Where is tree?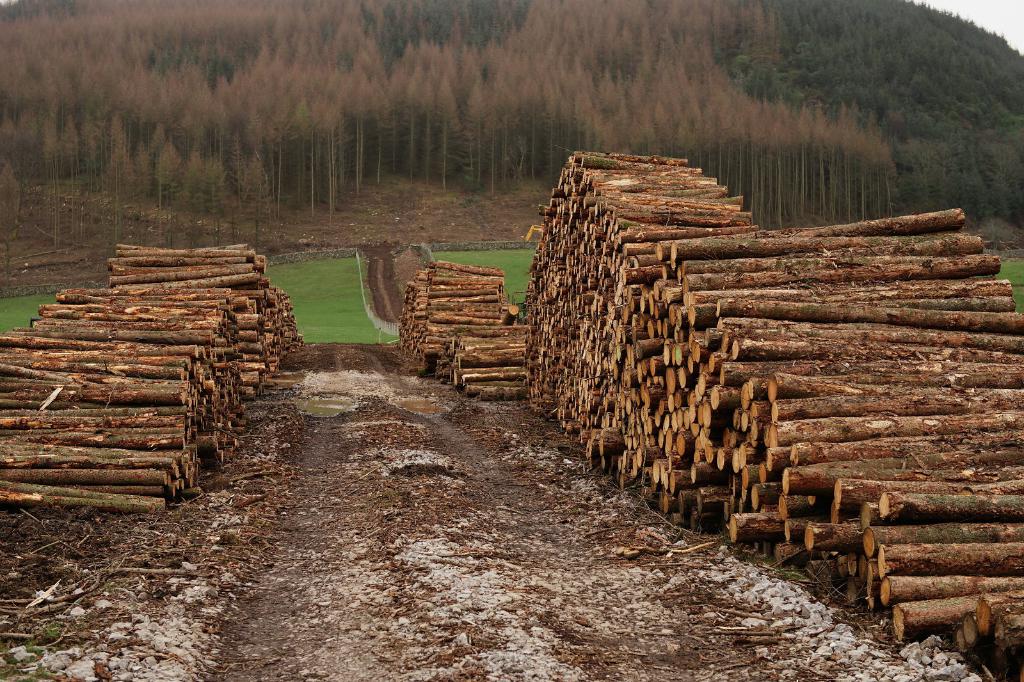
box(49, 122, 88, 230).
